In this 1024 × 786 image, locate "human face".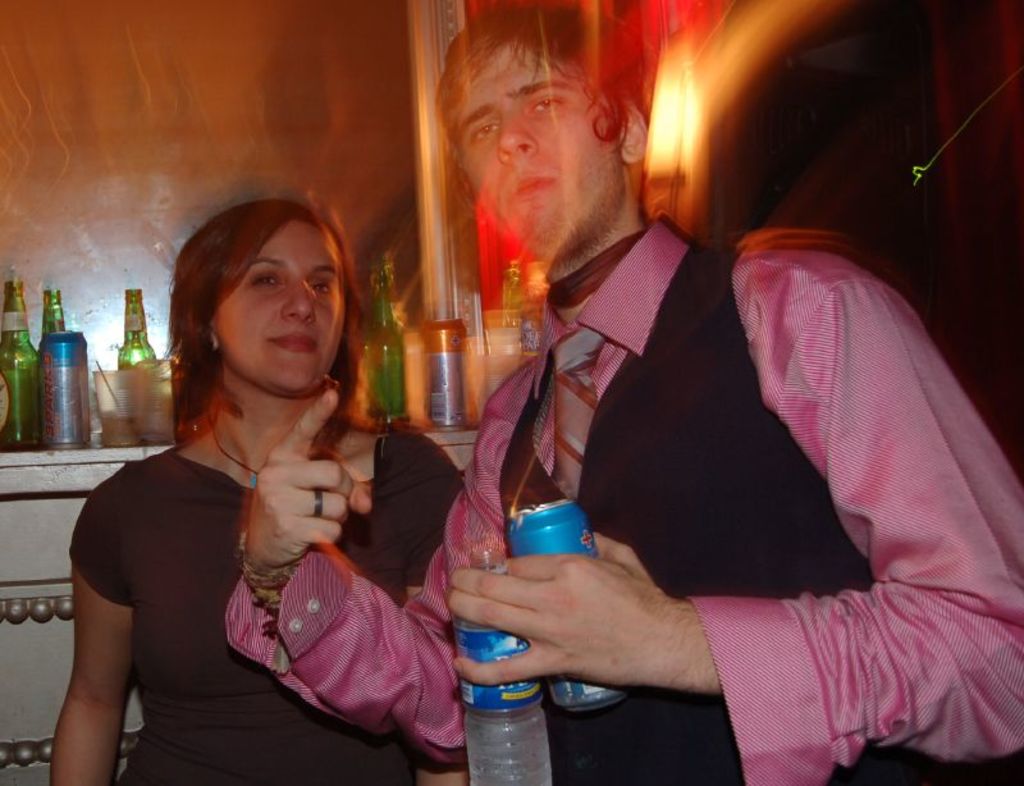
Bounding box: crop(219, 220, 344, 397).
